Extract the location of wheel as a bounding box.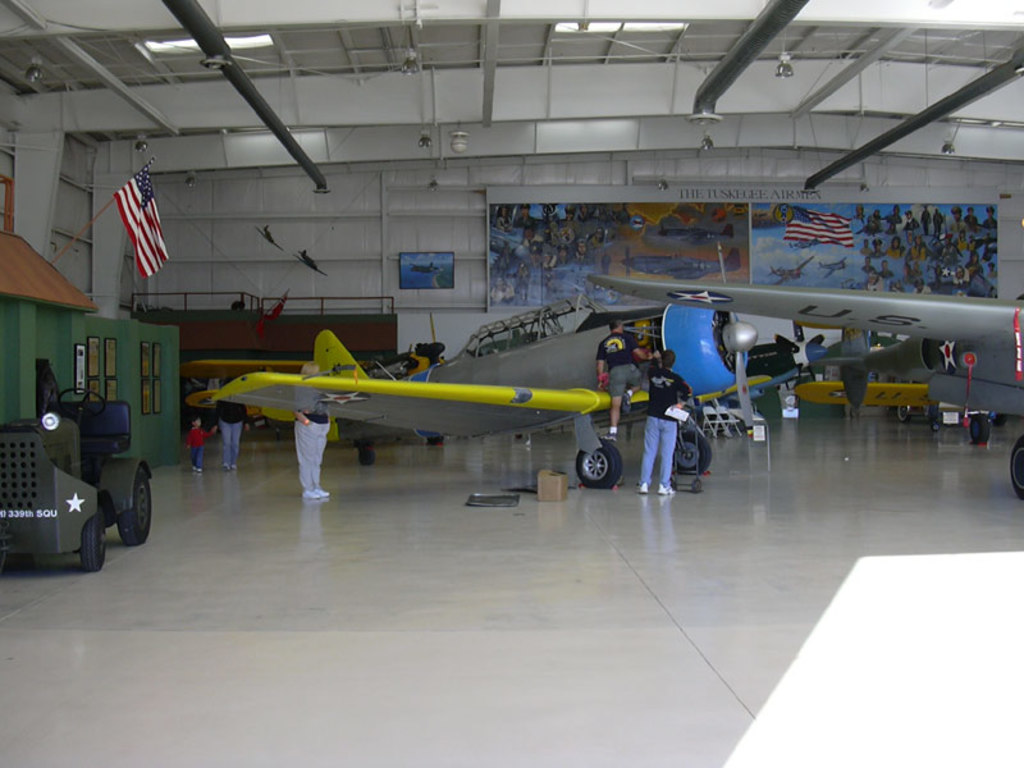
(x1=1012, y1=438, x2=1023, y2=498).
